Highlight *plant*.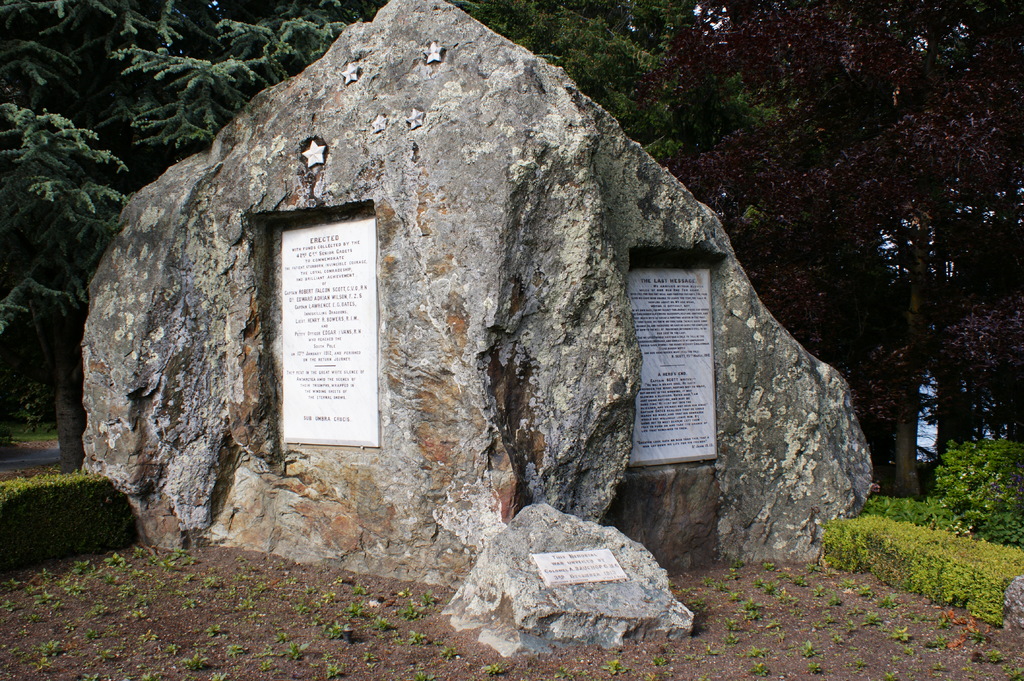
Highlighted region: [701,650,717,657].
